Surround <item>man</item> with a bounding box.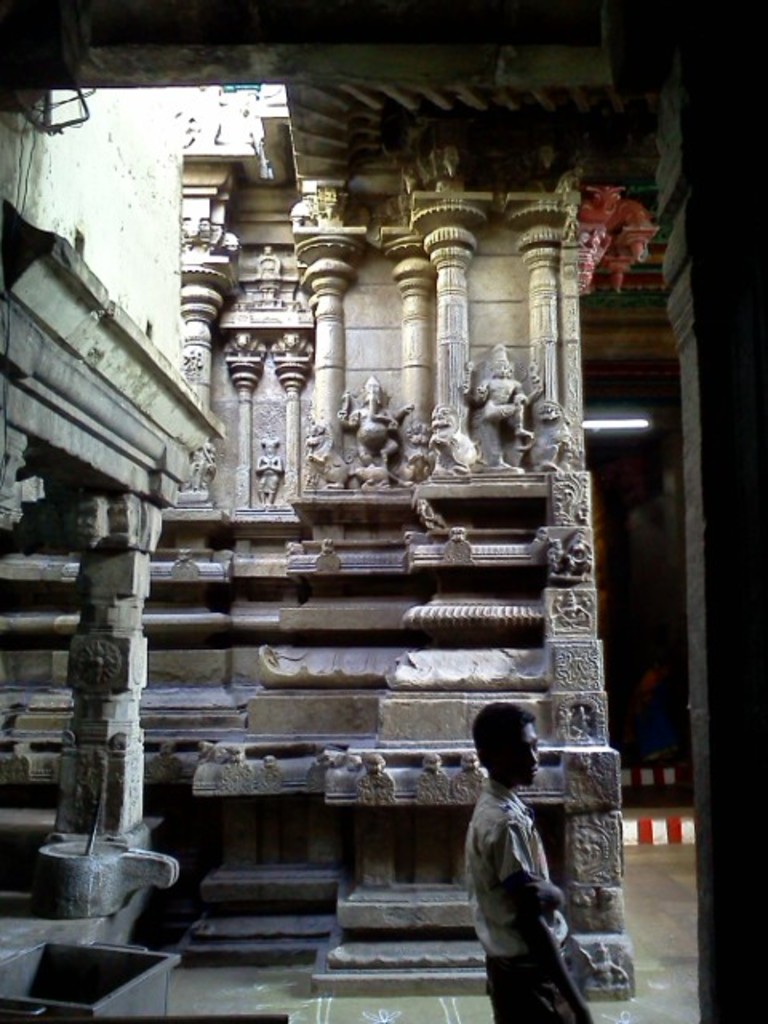
(x1=453, y1=707, x2=582, y2=989).
